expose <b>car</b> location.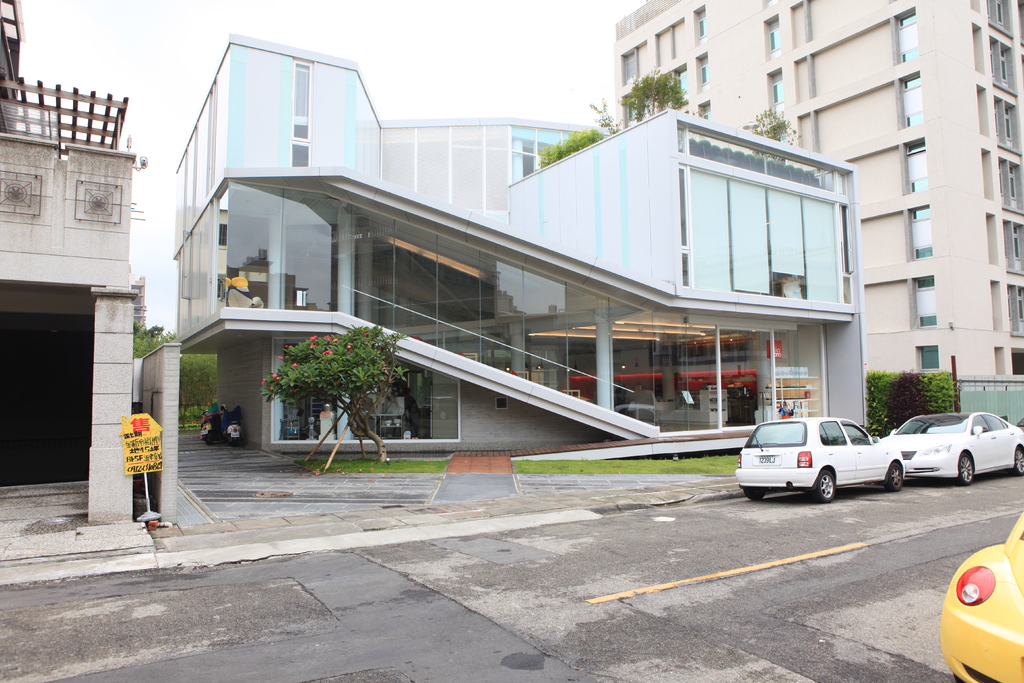
Exposed at [x1=938, y1=518, x2=1022, y2=682].
